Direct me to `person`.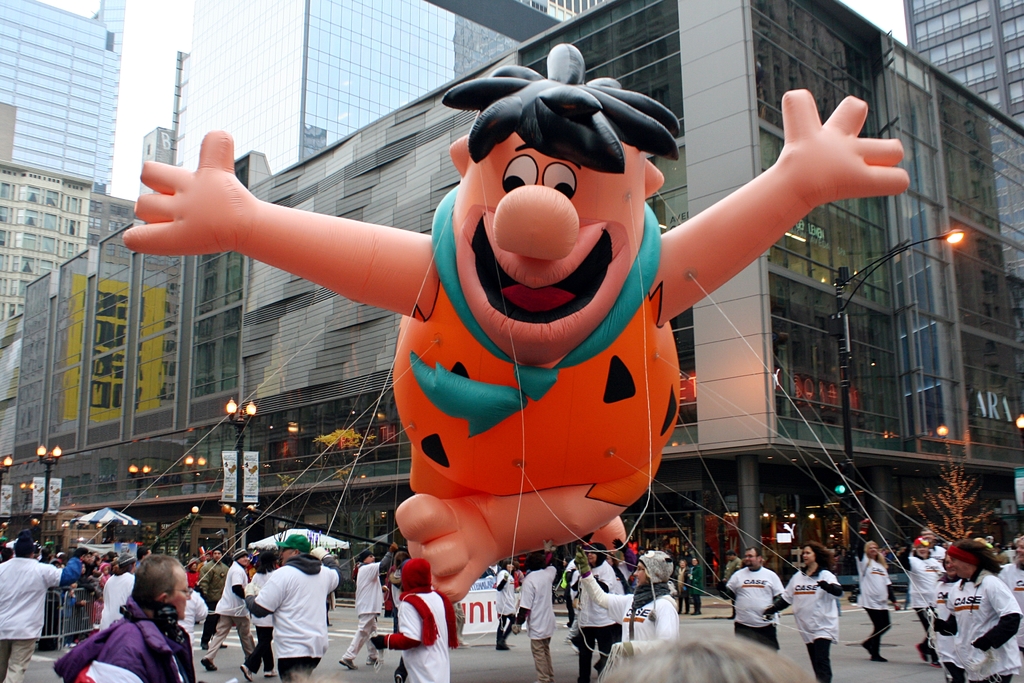
Direction: region(575, 544, 681, 668).
